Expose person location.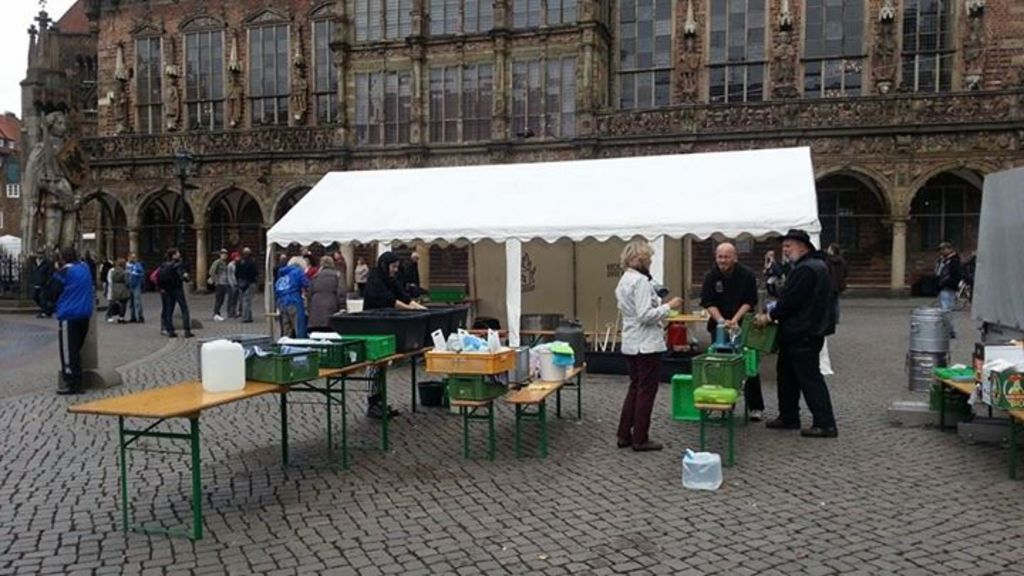
Exposed at x1=361, y1=240, x2=425, y2=412.
